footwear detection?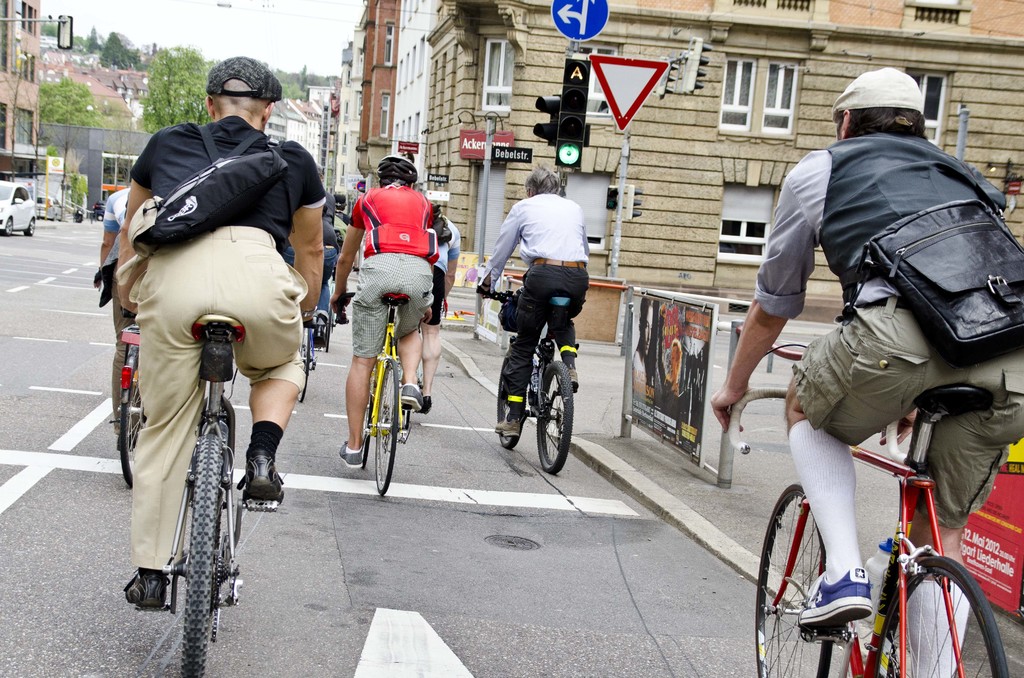
select_region(492, 418, 522, 434)
